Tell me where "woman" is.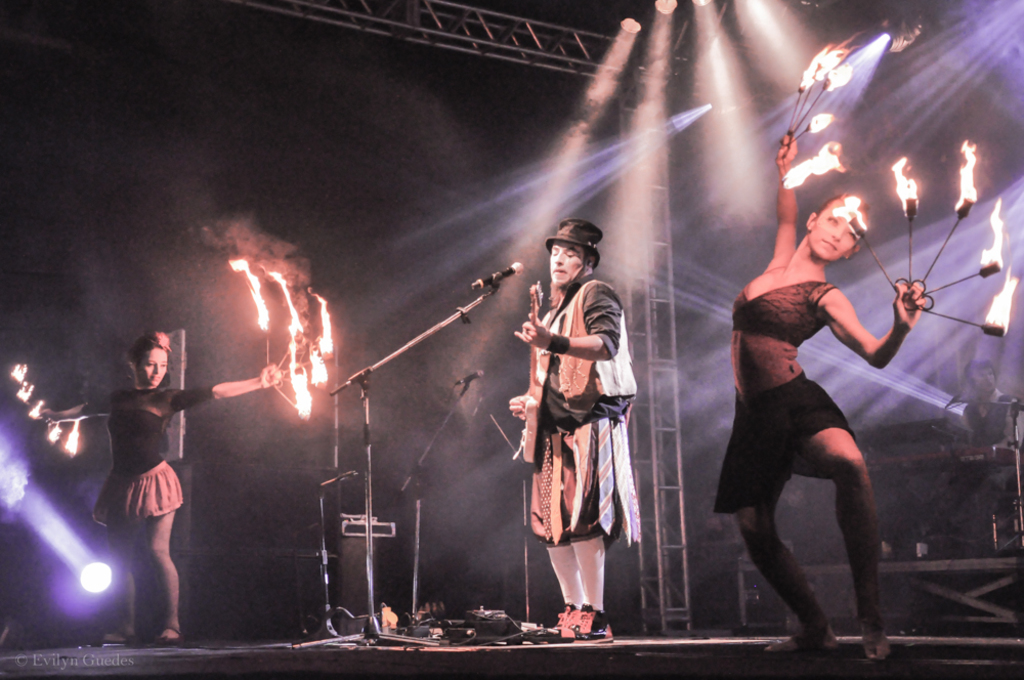
"woman" is at l=709, t=123, r=932, b=671.
